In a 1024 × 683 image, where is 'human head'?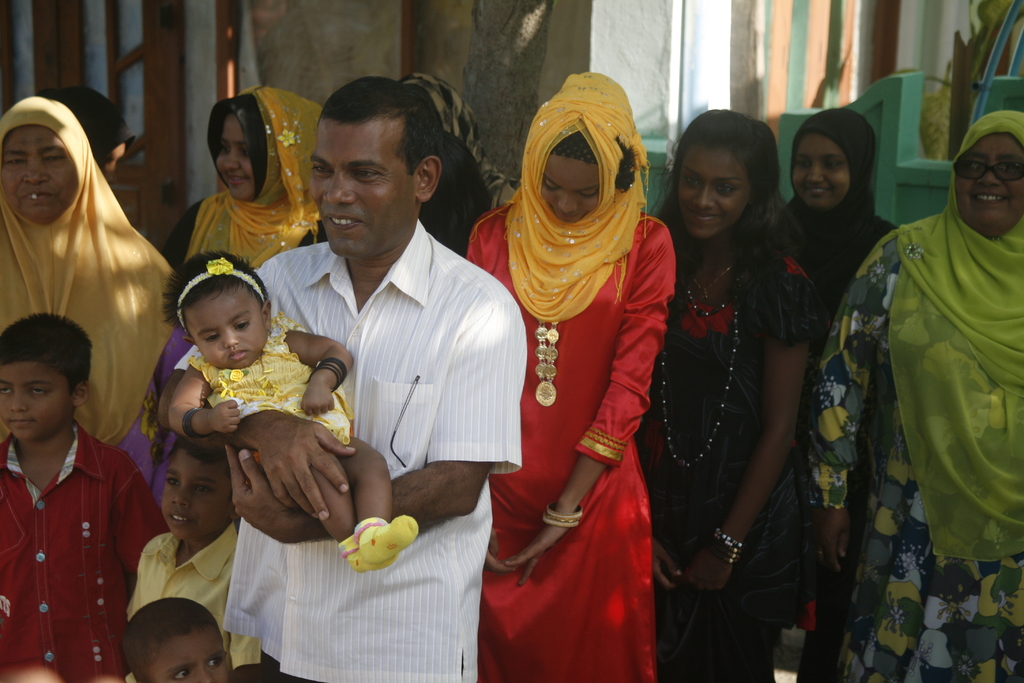
(left=152, top=261, right=257, bottom=367).
